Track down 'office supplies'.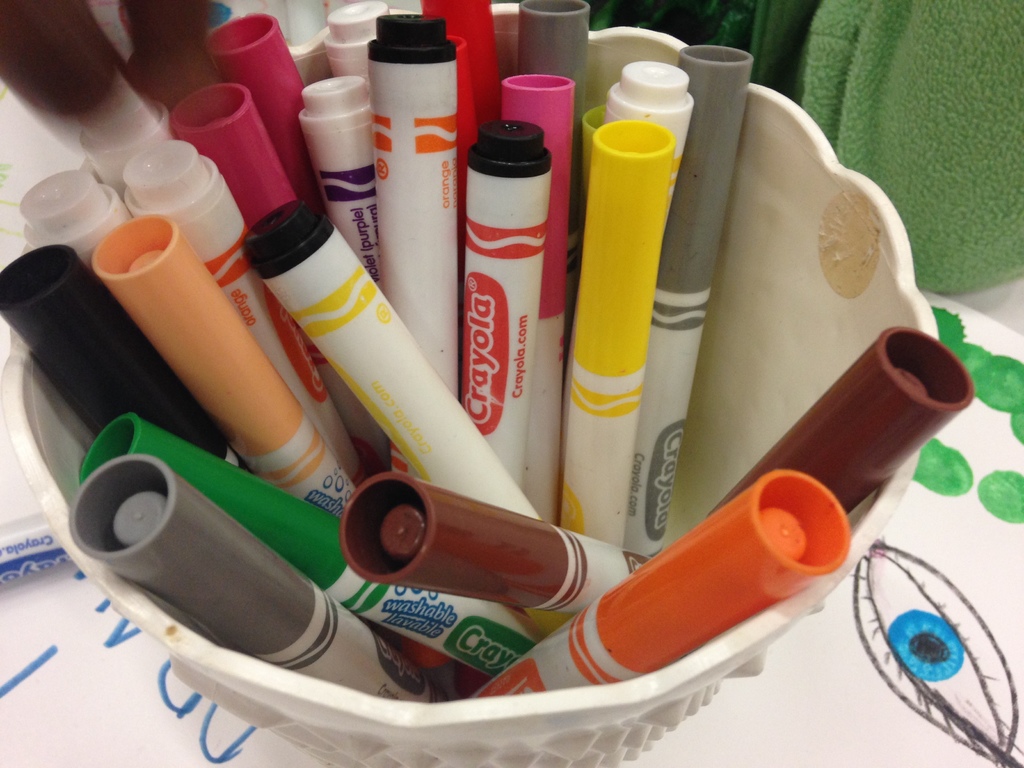
Tracked to box=[84, 409, 536, 675].
